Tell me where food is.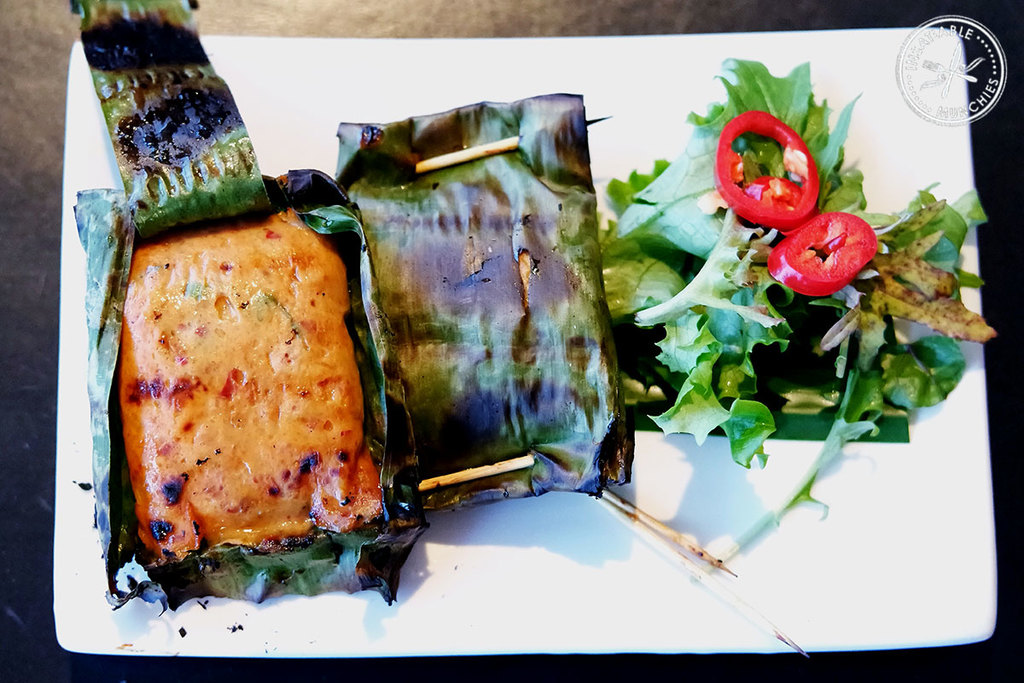
food is at bbox(98, 194, 359, 571).
